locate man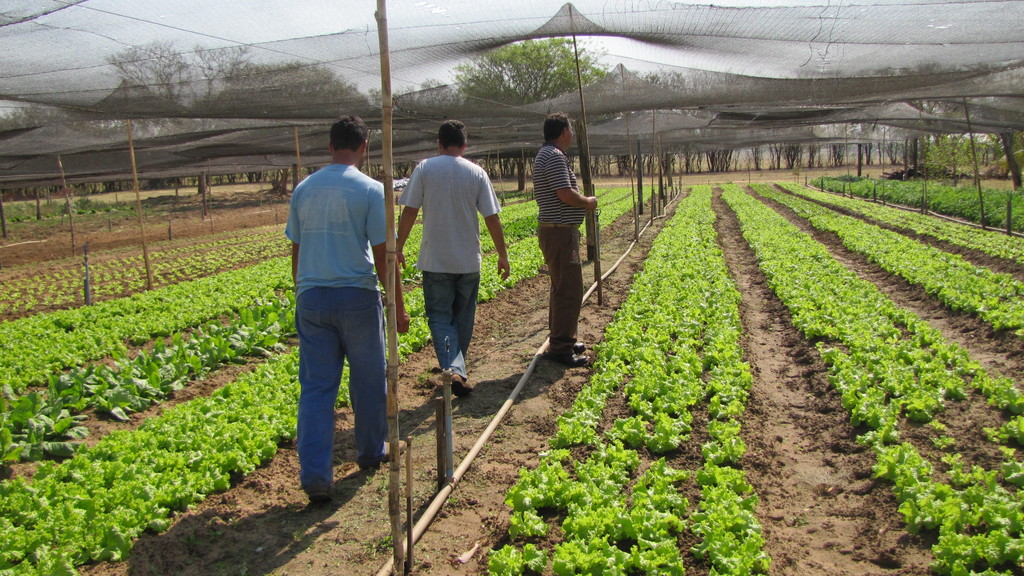
(left=394, top=120, right=511, bottom=401)
